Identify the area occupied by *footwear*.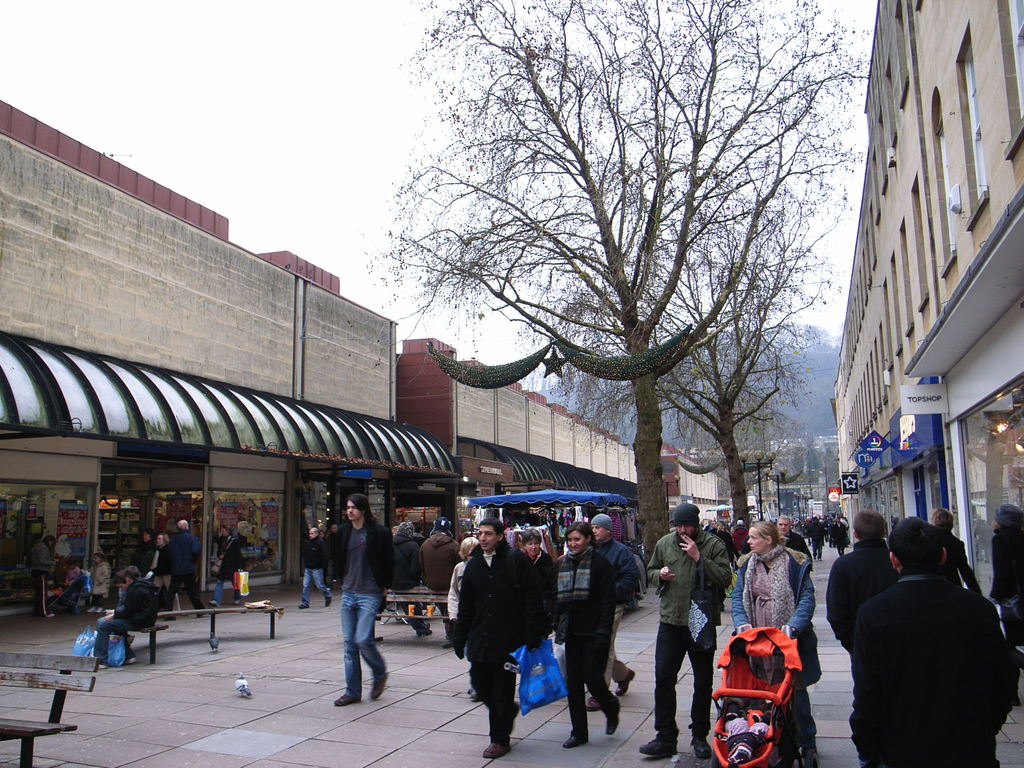
Area: [left=125, top=657, right=137, bottom=665].
